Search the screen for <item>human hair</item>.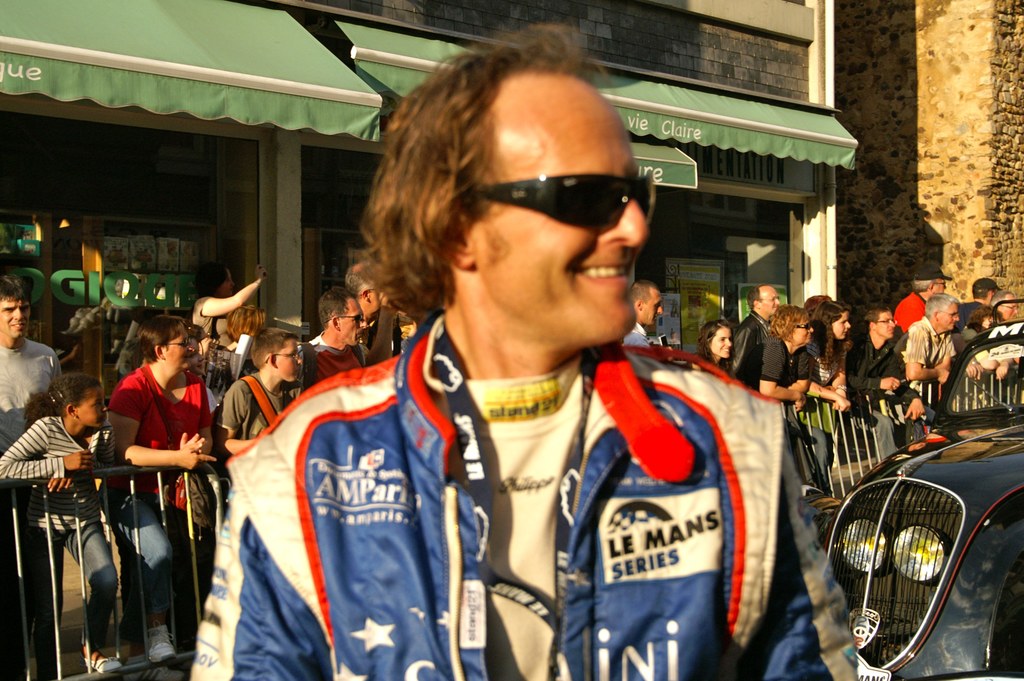
Found at left=924, top=290, right=960, bottom=319.
